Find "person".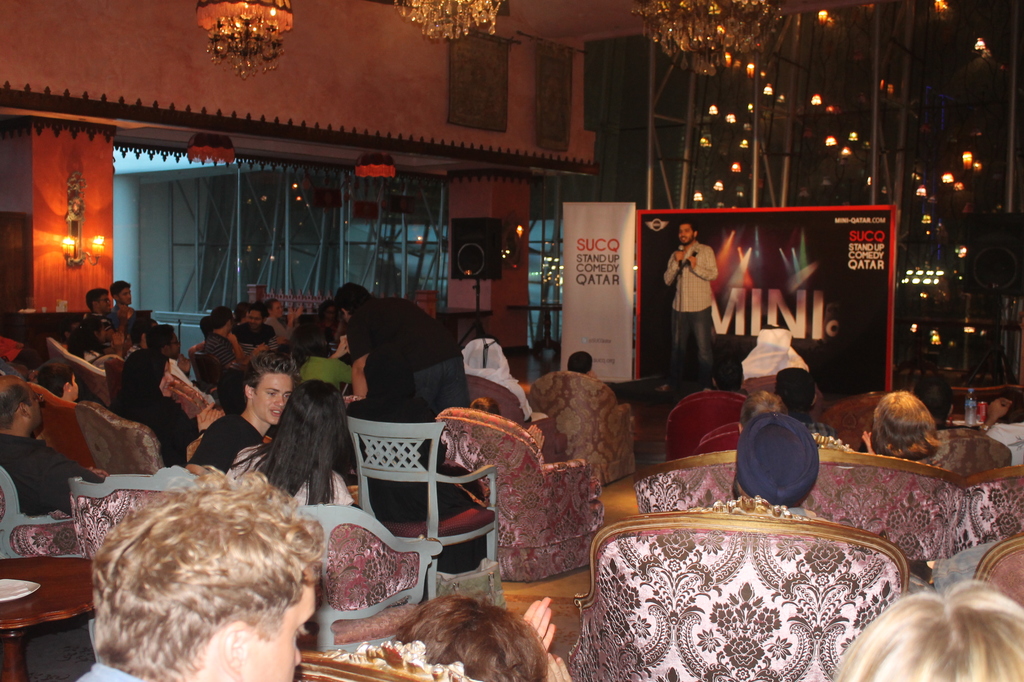
<box>855,387,943,466</box>.
